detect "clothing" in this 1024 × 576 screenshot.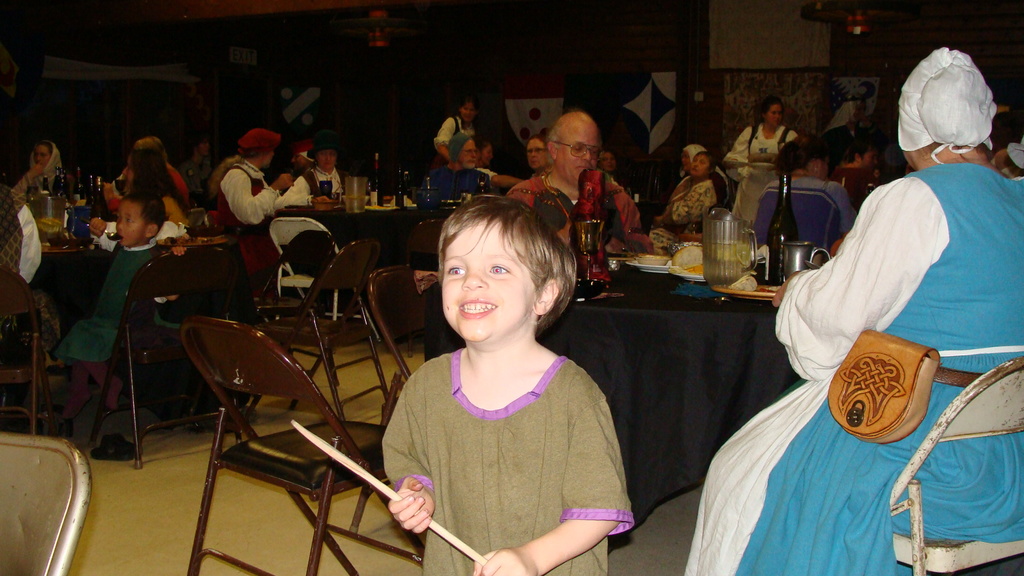
Detection: box(749, 159, 870, 257).
